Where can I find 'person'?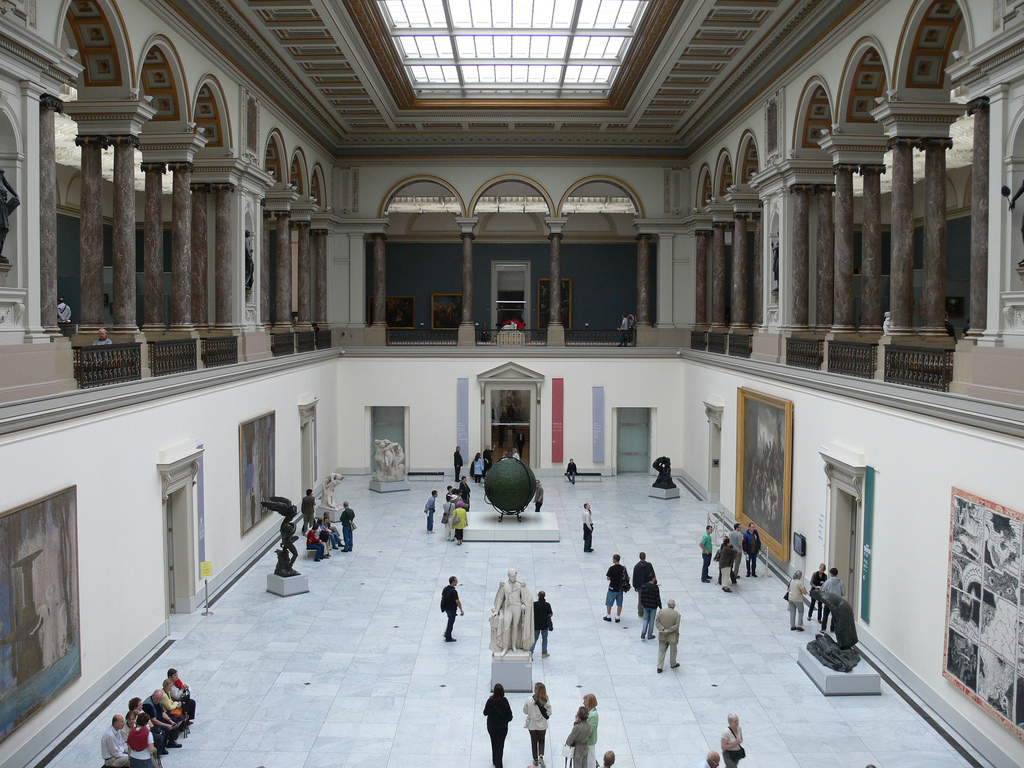
You can find it at box=[729, 519, 746, 577].
